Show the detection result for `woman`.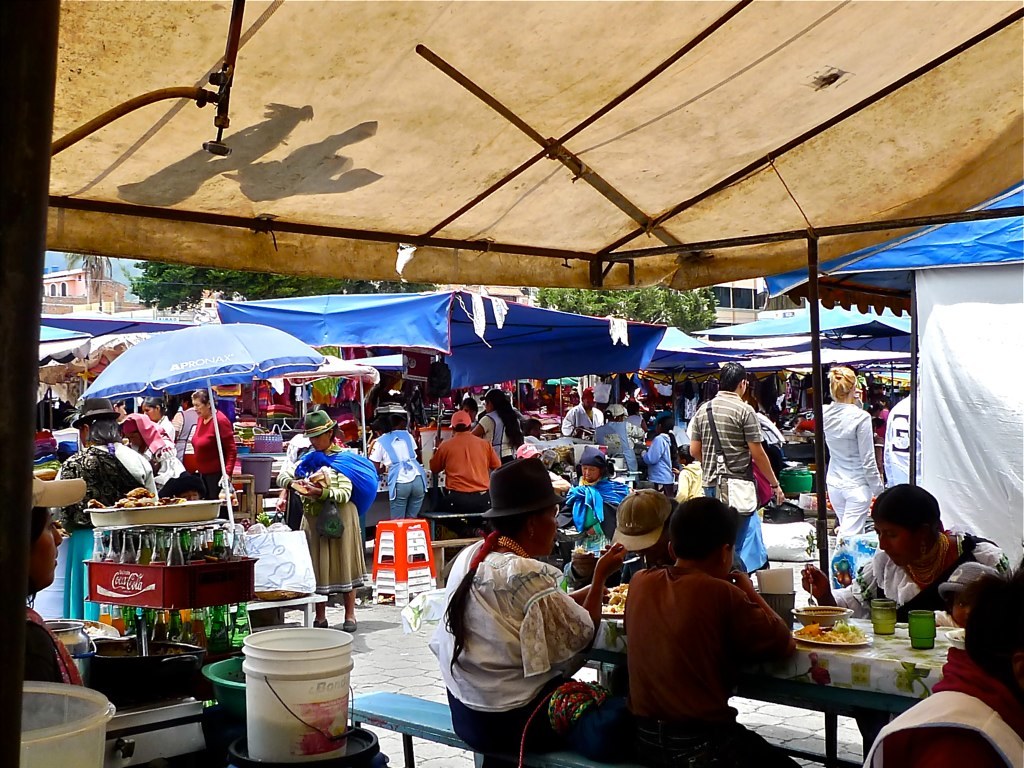
Rect(189, 387, 238, 510).
